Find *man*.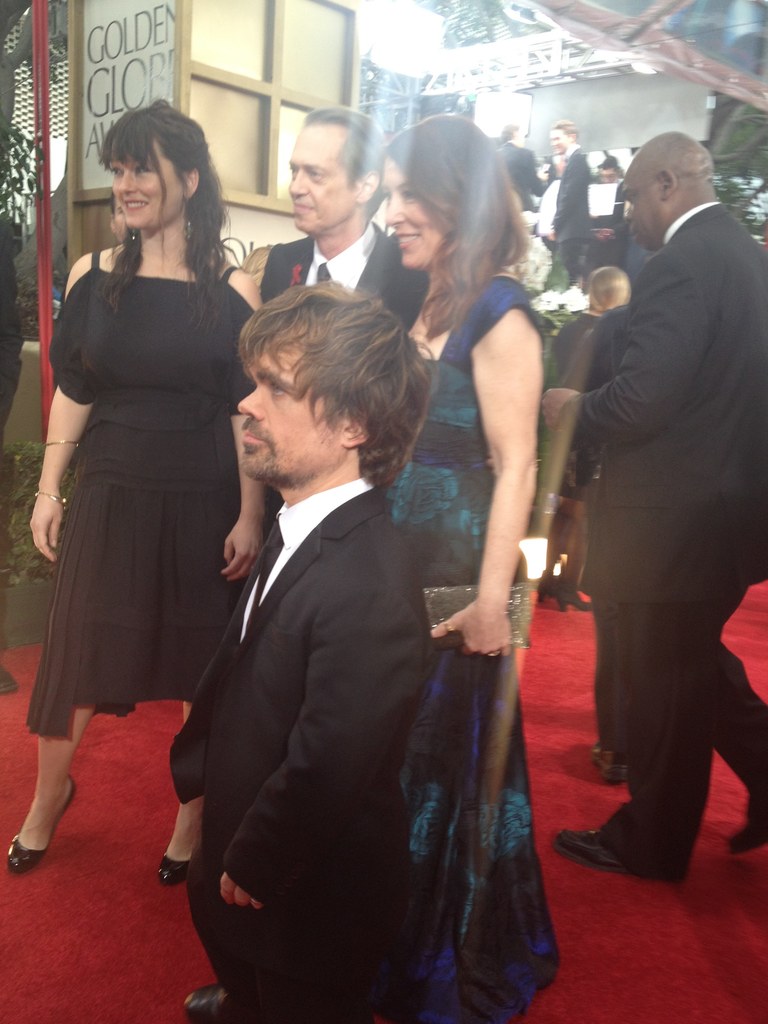
l=235, t=95, r=476, b=349.
